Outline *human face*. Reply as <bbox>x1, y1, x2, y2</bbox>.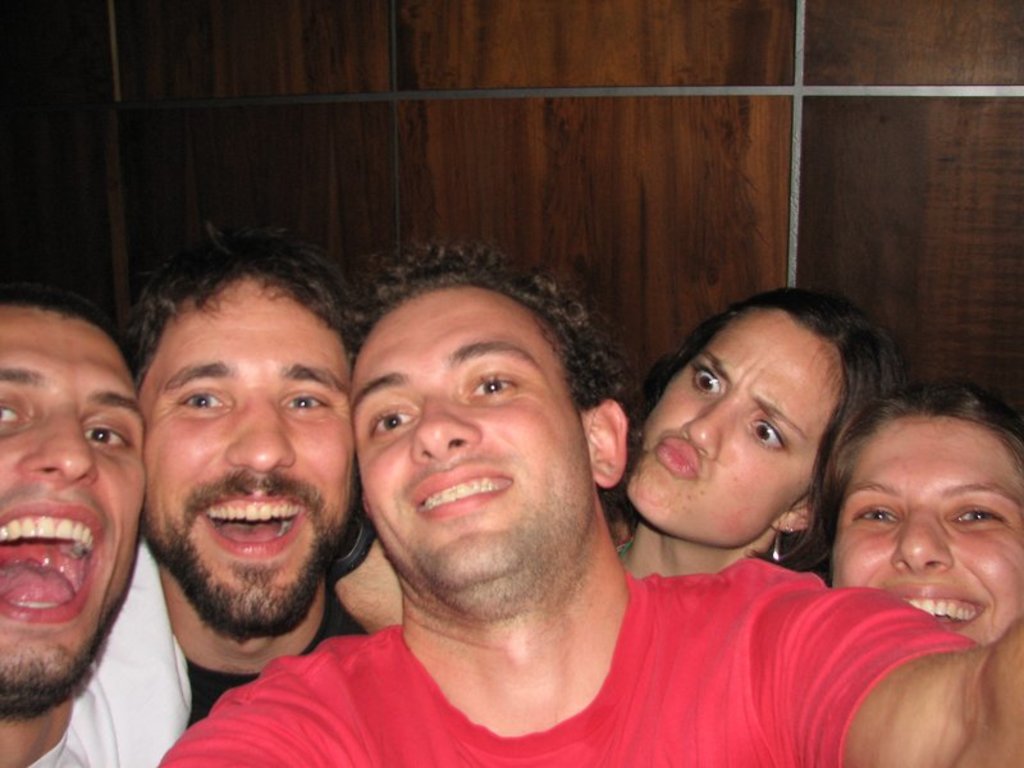
<bbox>0, 280, 147, 698</bbox>.
